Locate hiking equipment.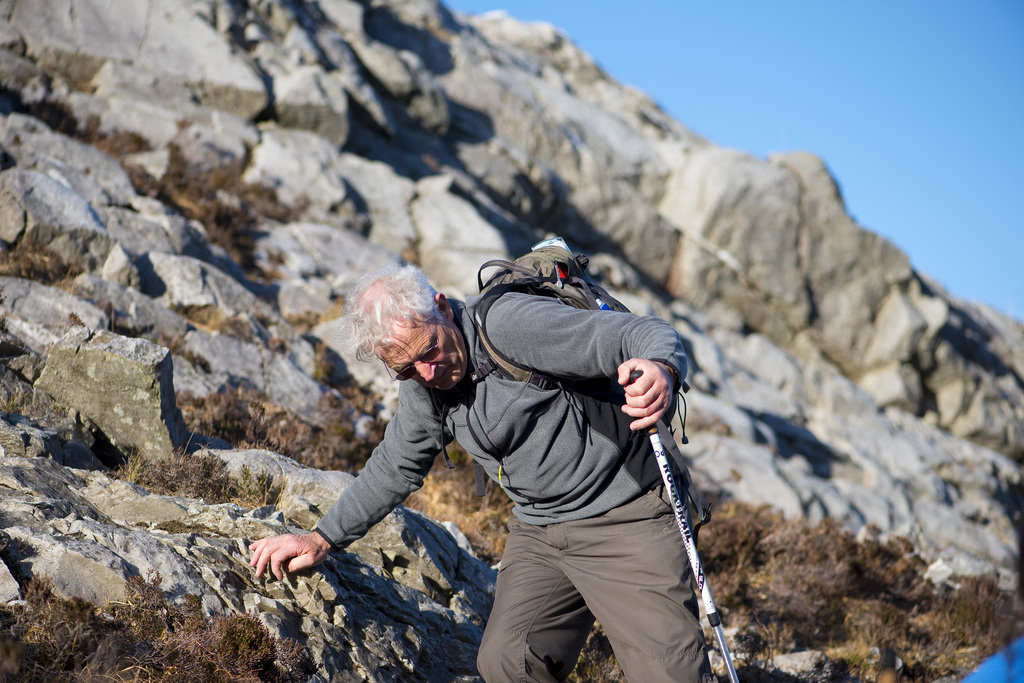
Bounding box: 635/367/740/678.
